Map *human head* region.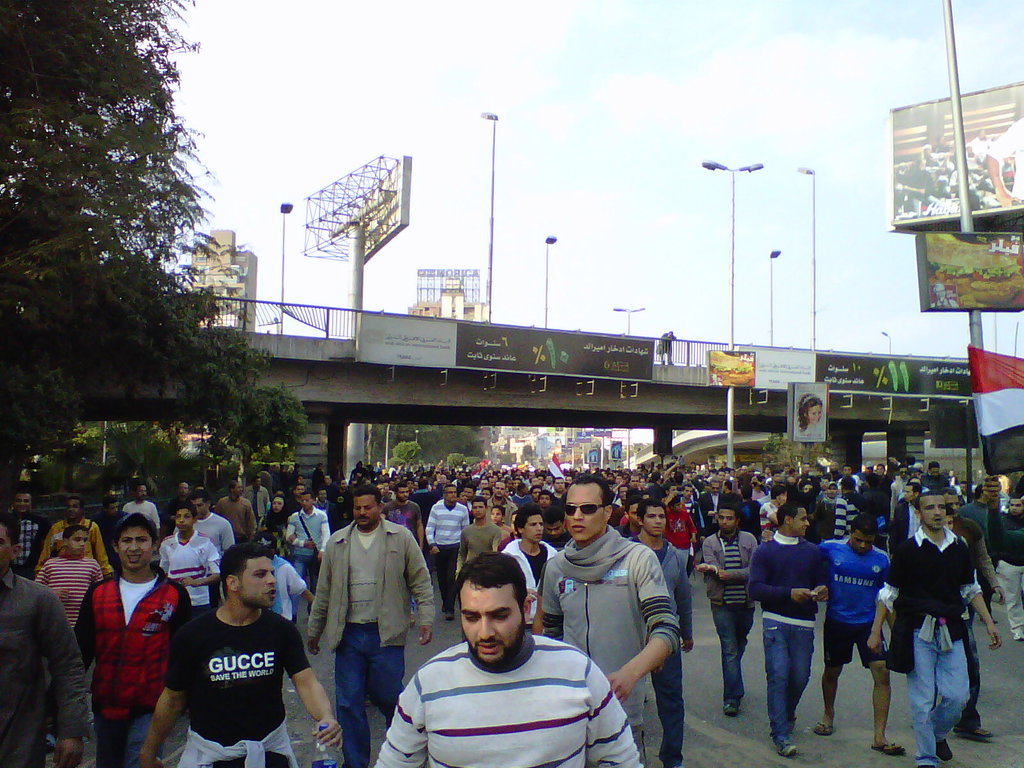
Mapped to box(13, 486, 34, 516).
